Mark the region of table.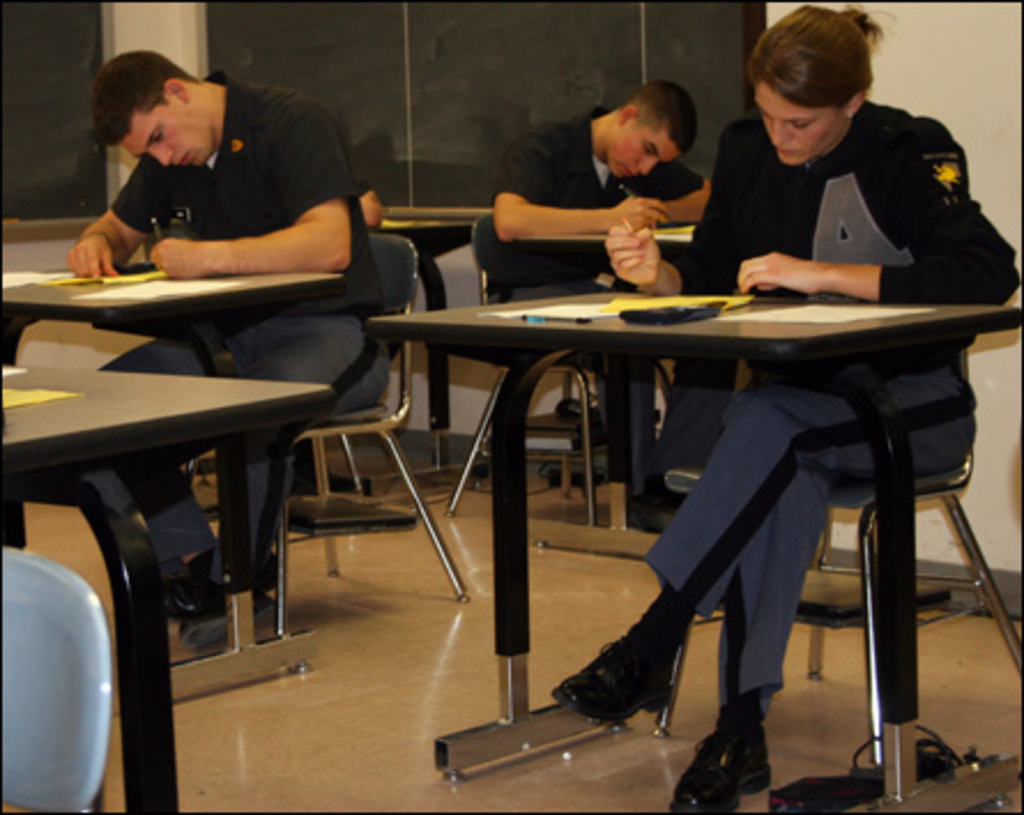
Region: select_region(5, 364, 329, 813).
